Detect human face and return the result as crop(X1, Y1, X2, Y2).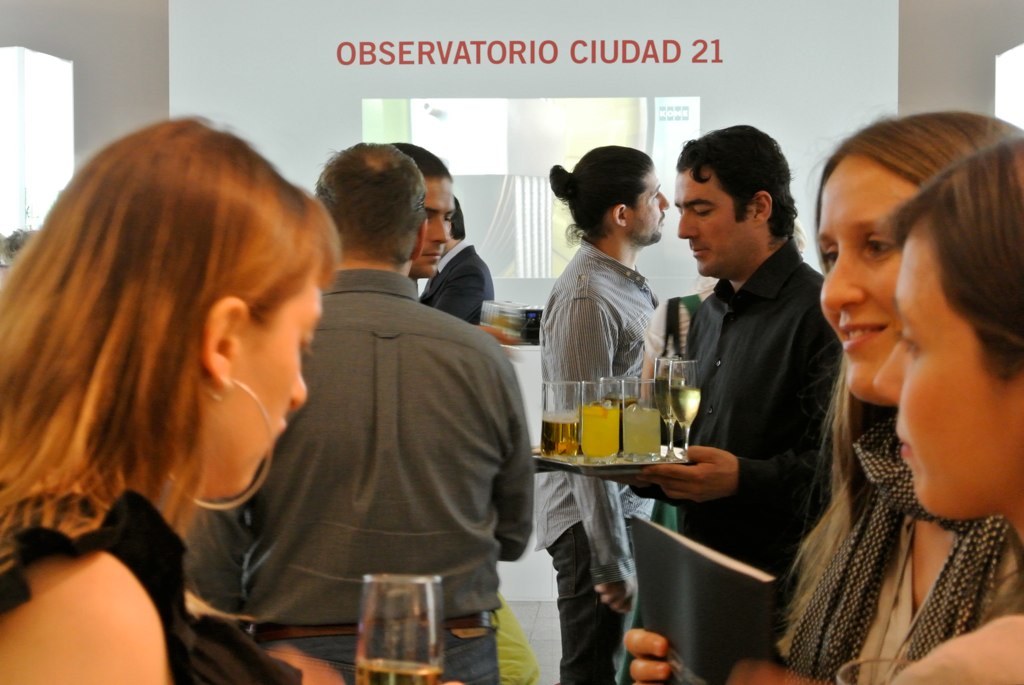
crop(672, 166, 758, 269).
